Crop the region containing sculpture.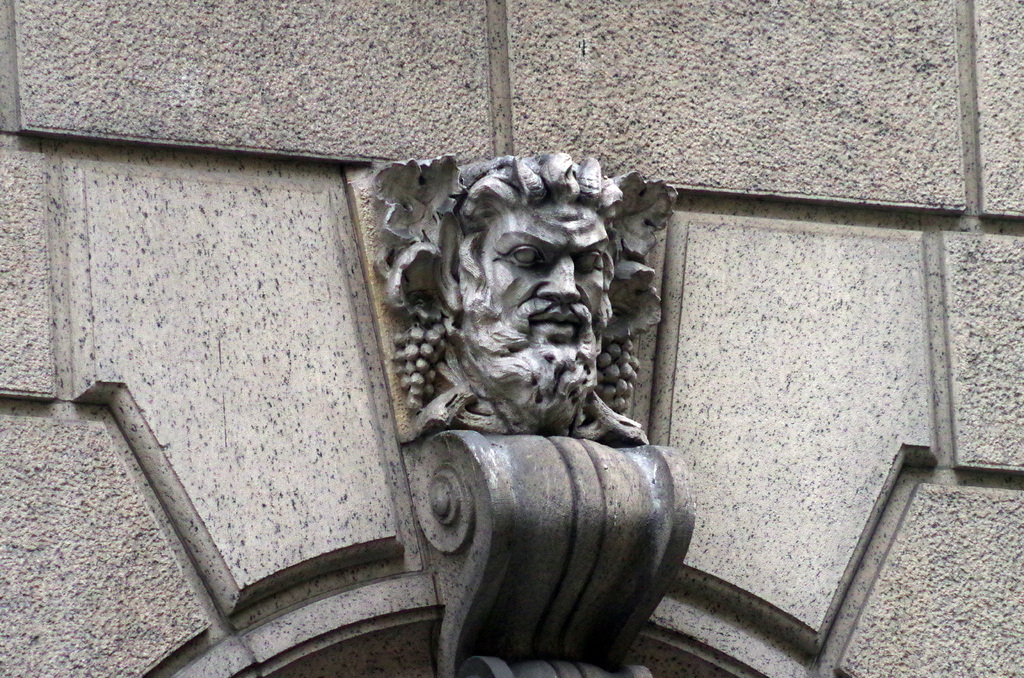
Crop region: <box>401,167,650,460</box>.
